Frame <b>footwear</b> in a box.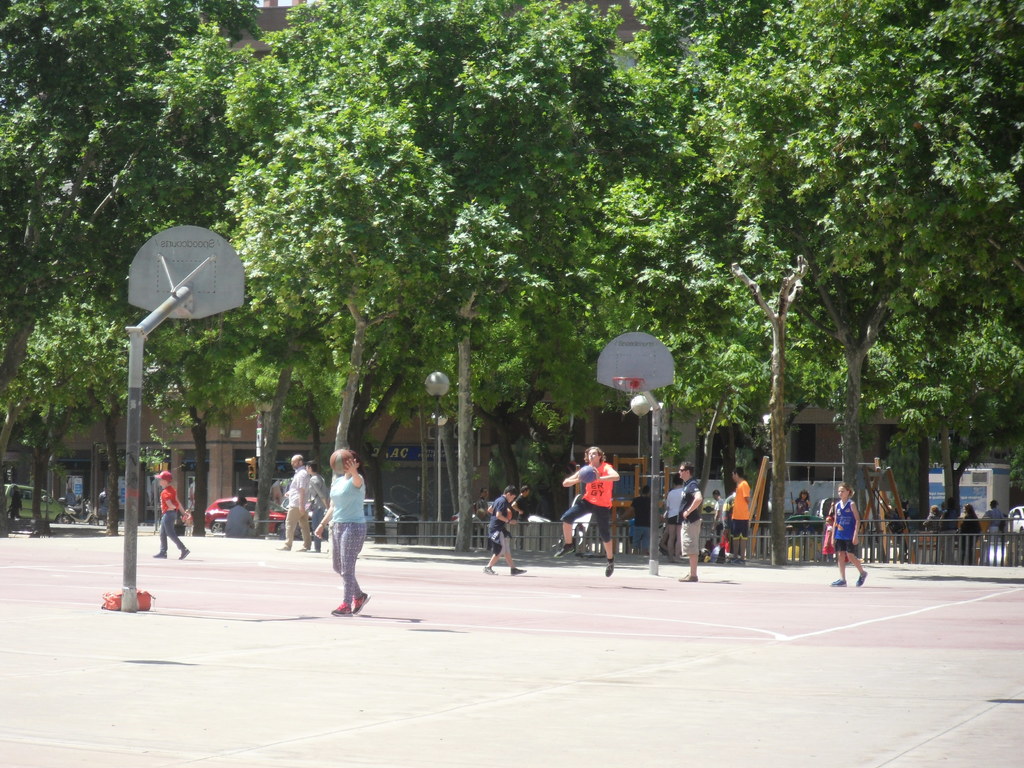
553/545/574/557.
